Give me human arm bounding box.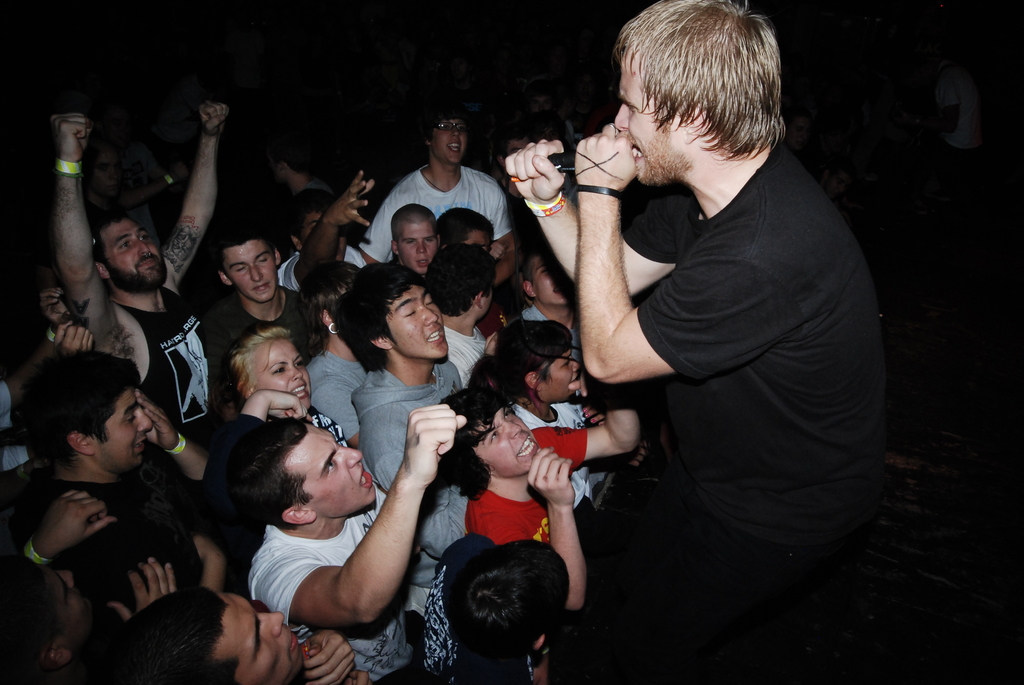
<box>299,632,359,684</box>.
